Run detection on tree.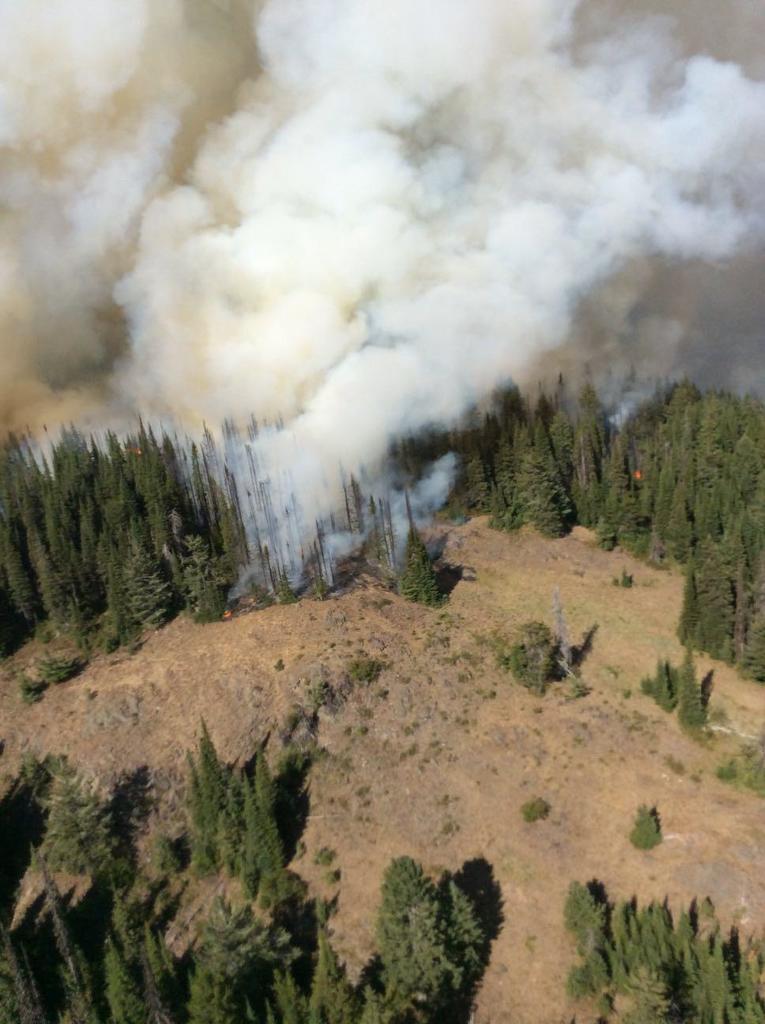
Result: 3,429,39,654.
